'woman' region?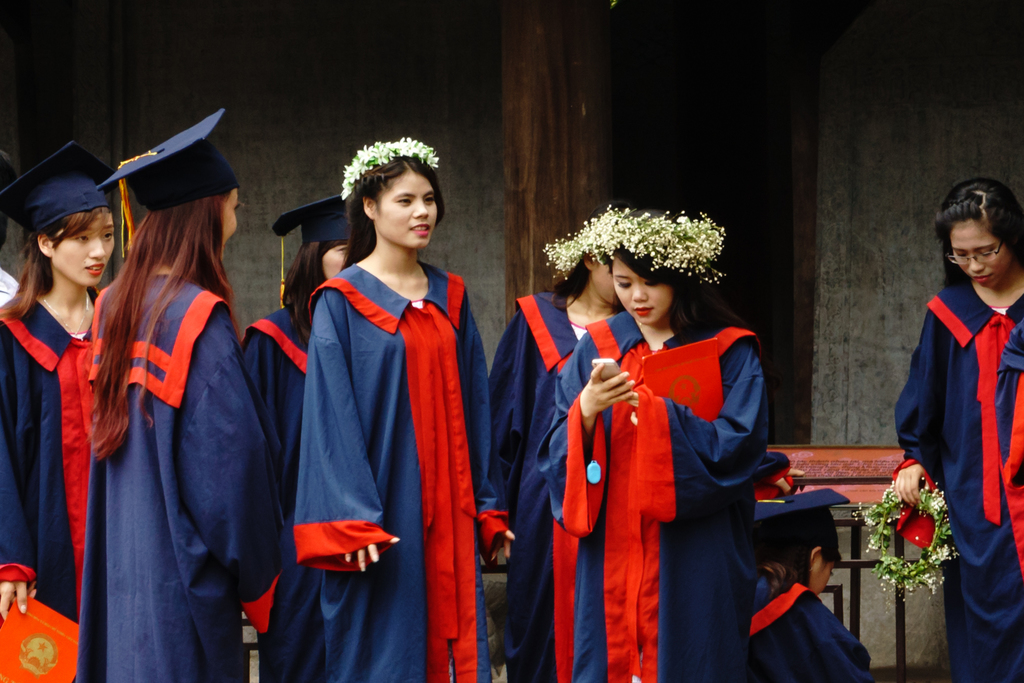
[x1=0, y1=140, x2=130, y2=682]
